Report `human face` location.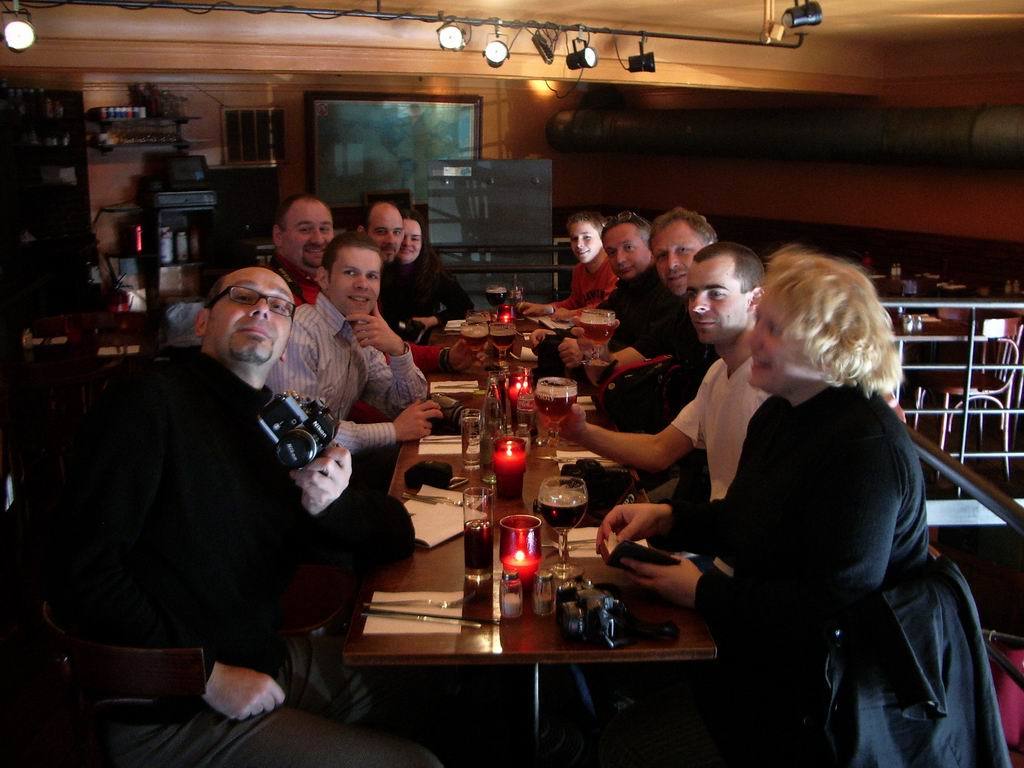
Report: left=401, top=216, right=423, bottom=263.
